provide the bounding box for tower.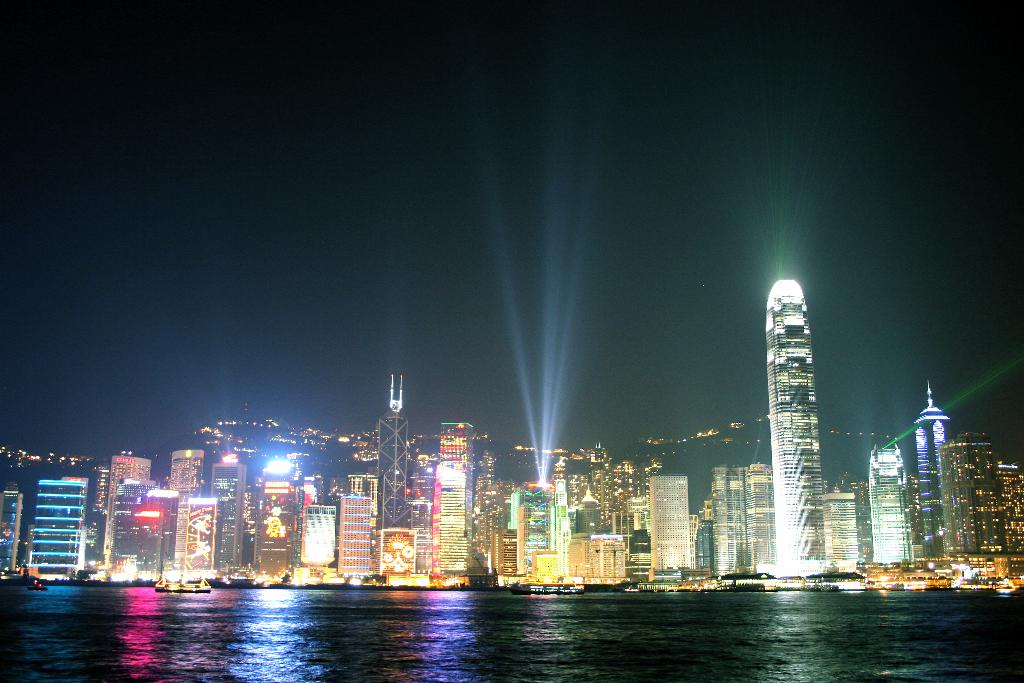
[381, 529, 421, 579].
